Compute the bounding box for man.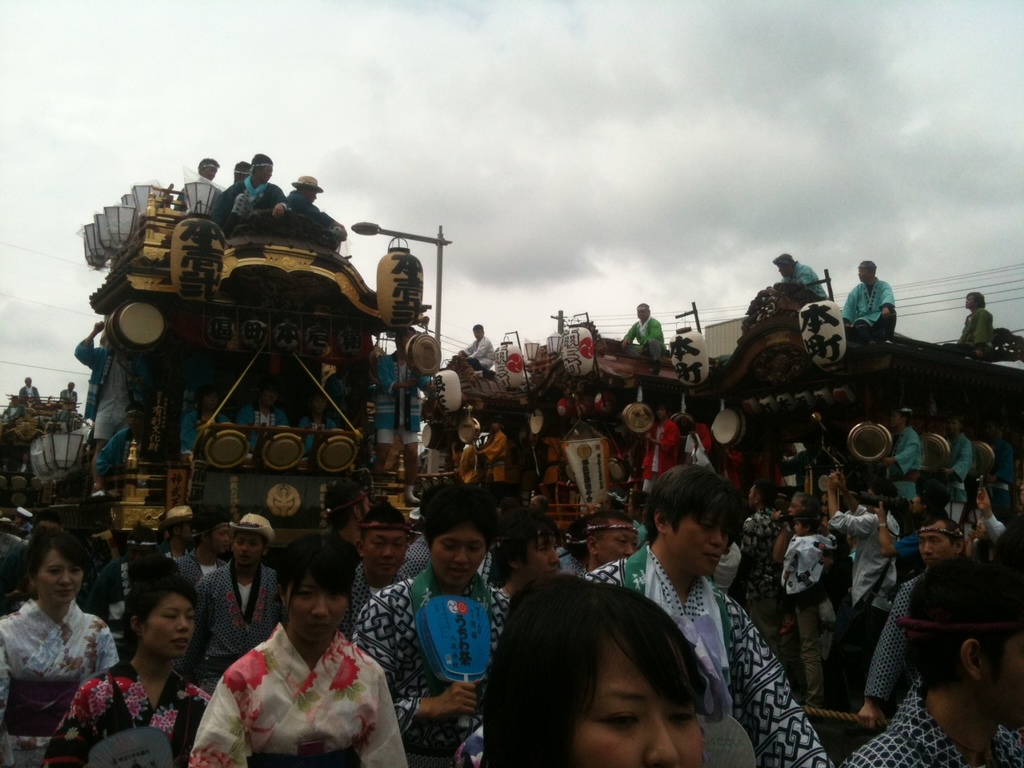
box=[953, 290, 998, 351].
